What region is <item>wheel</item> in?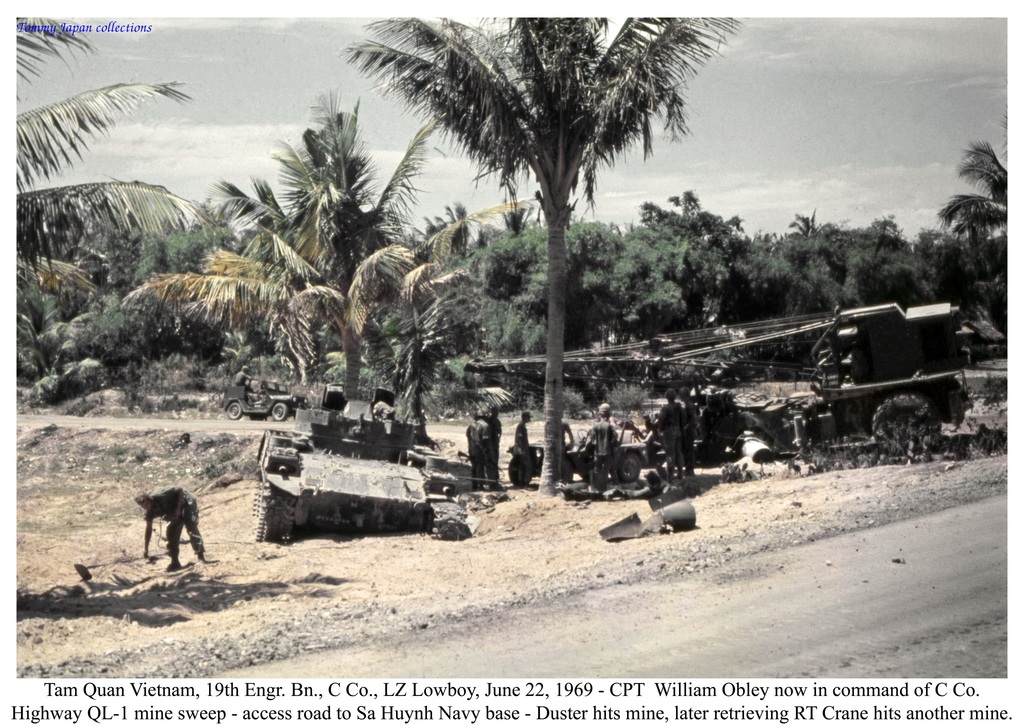
rect(509, 457, 532, 486).
